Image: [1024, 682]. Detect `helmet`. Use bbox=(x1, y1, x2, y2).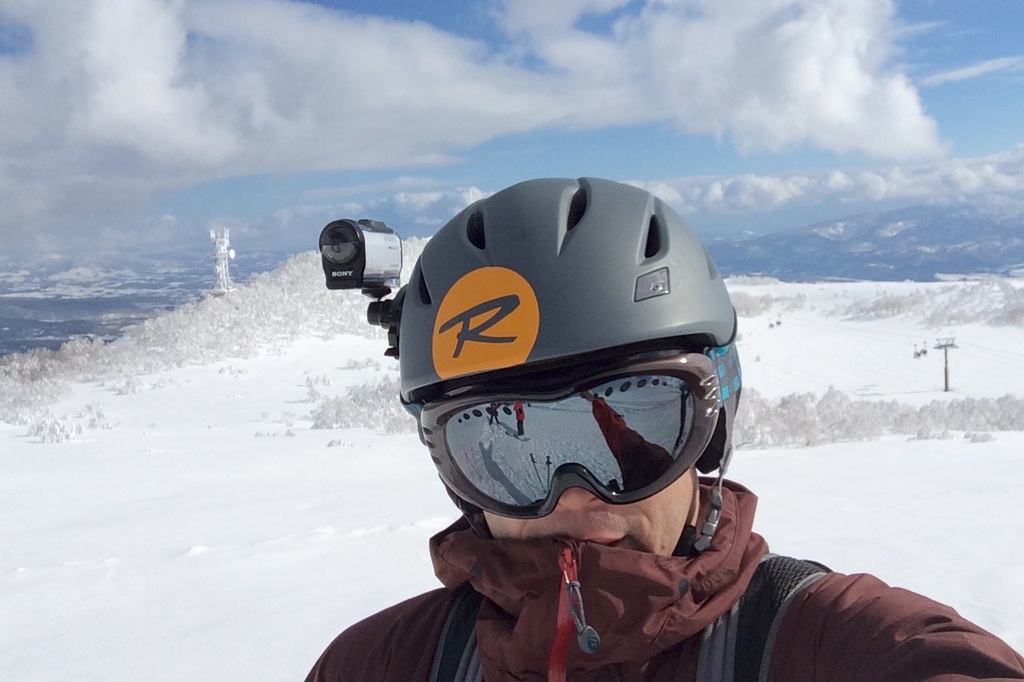
bbox=(361, 185, 758, 564).
